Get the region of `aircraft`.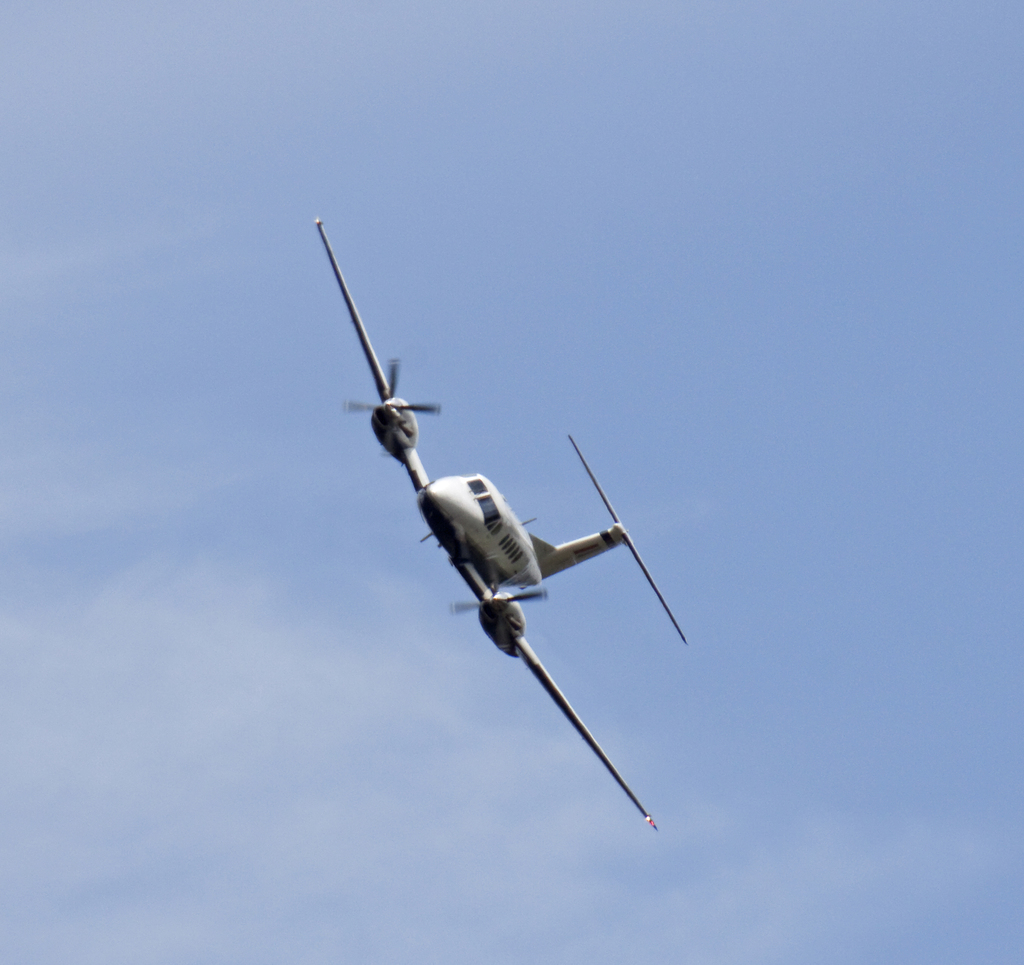
bbox=[285, 225, 673, 866].
